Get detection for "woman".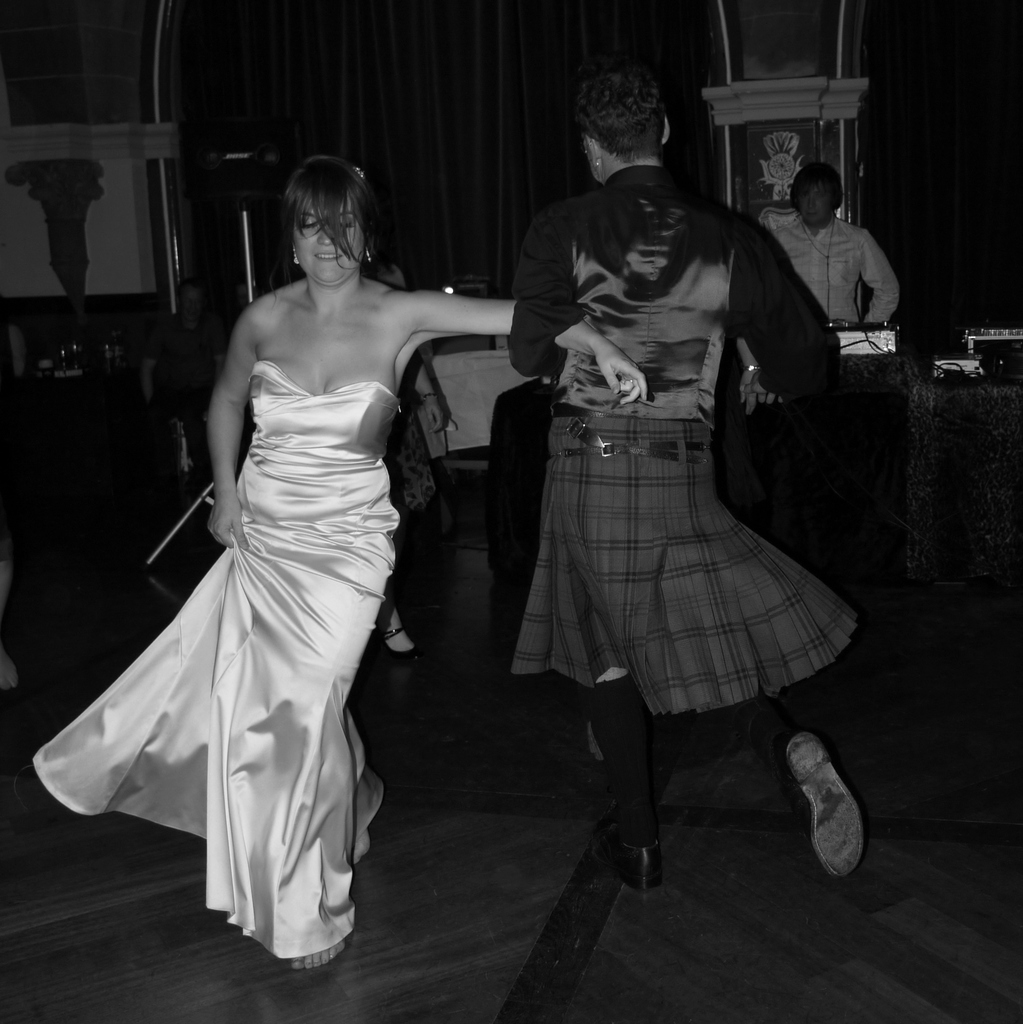
Detection: detection(769, 163, 901, 325).
